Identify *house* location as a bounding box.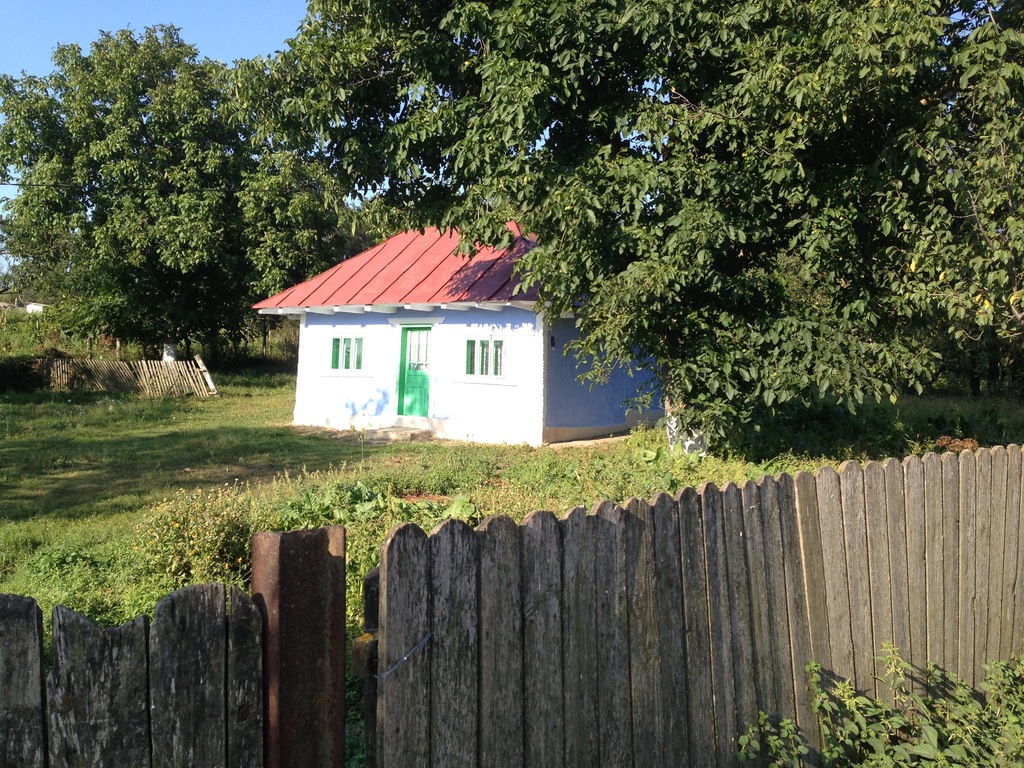
[x1=253, y1=216, x2=671, y2=446].
